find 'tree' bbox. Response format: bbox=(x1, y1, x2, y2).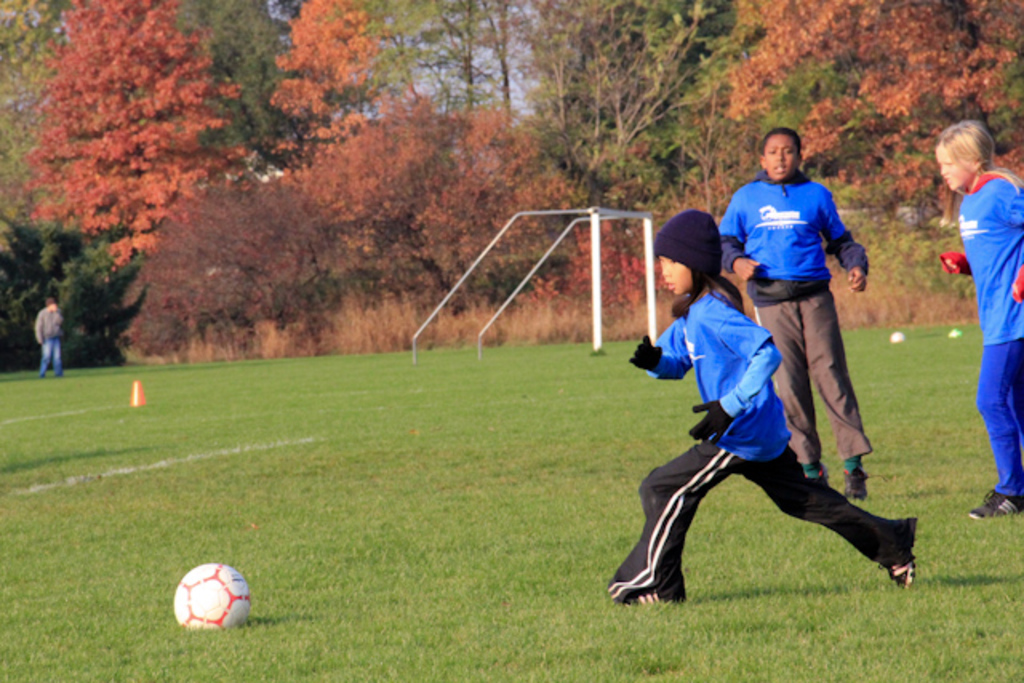
bbox=(0, 213, 158, 371).
